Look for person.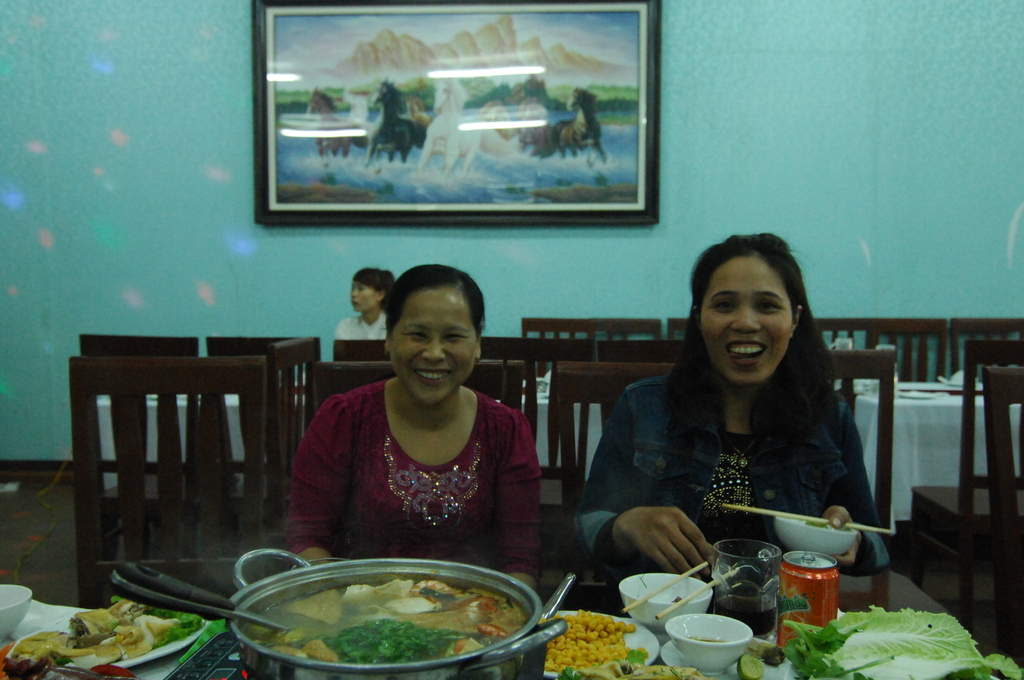
Found: rect(276, 263, 543, 600).
